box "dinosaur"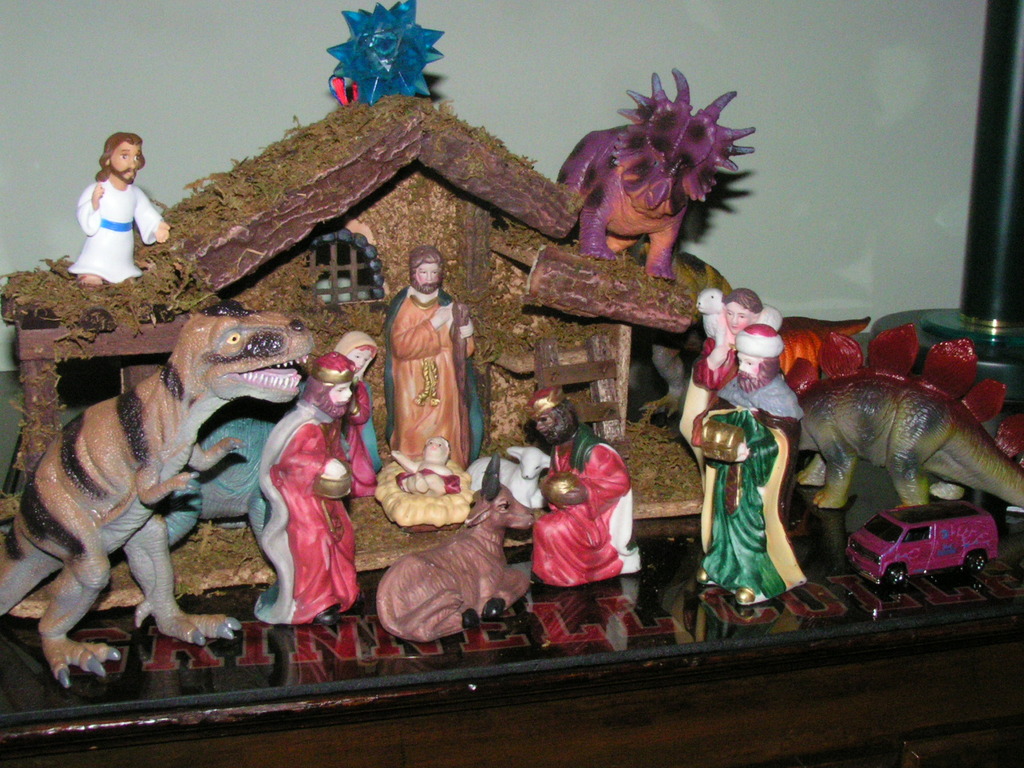
bbox(782, 326, 1023, 514)
